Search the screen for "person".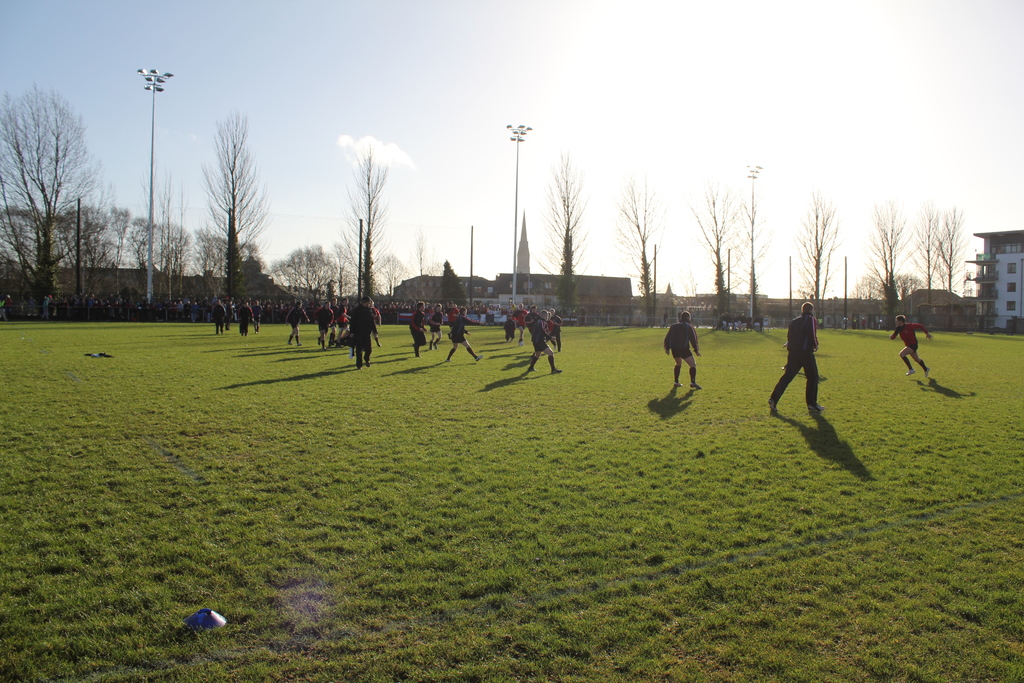
Found at 285:300:308:349.
